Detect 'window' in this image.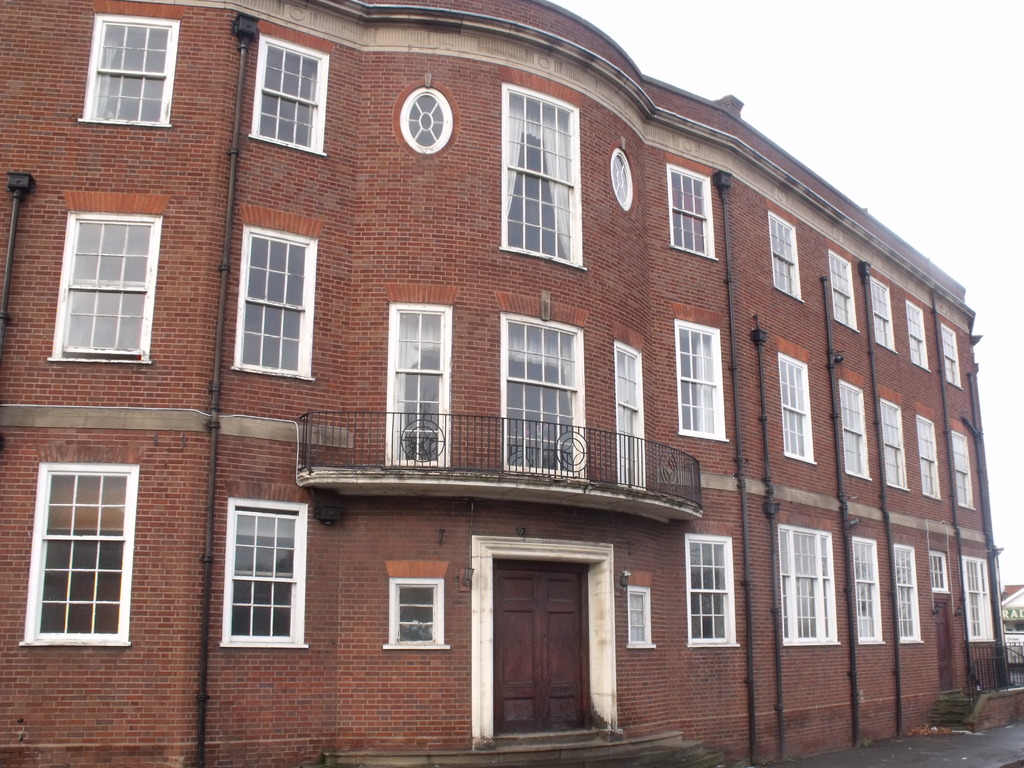
Detection: (x1=930, y1=549, x2=948, y2=596).
